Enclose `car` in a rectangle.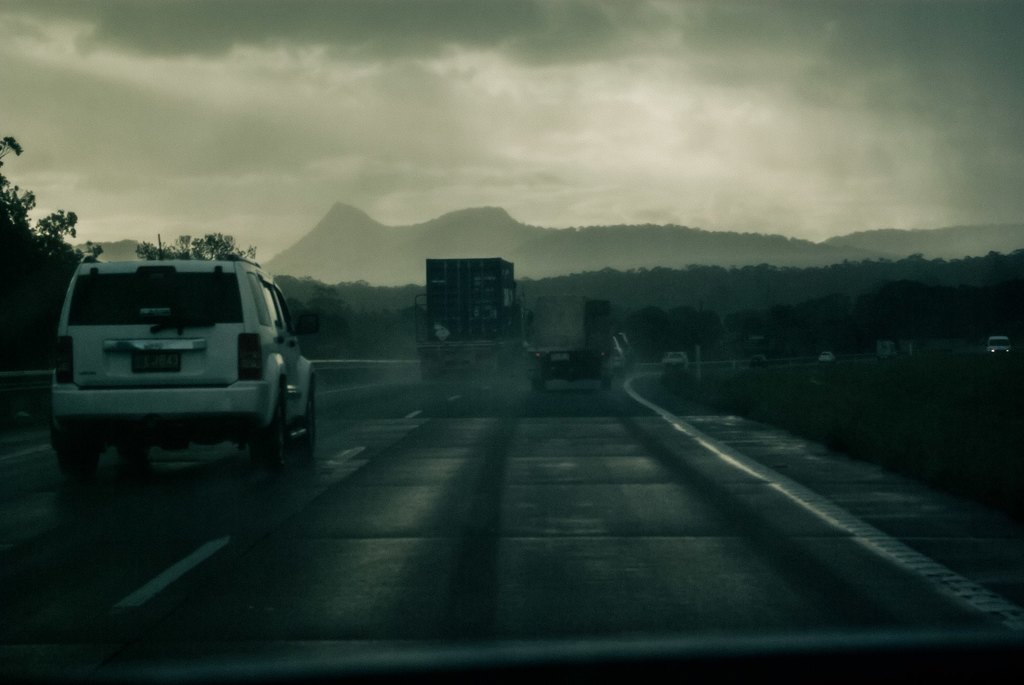
609/338/621/368.
